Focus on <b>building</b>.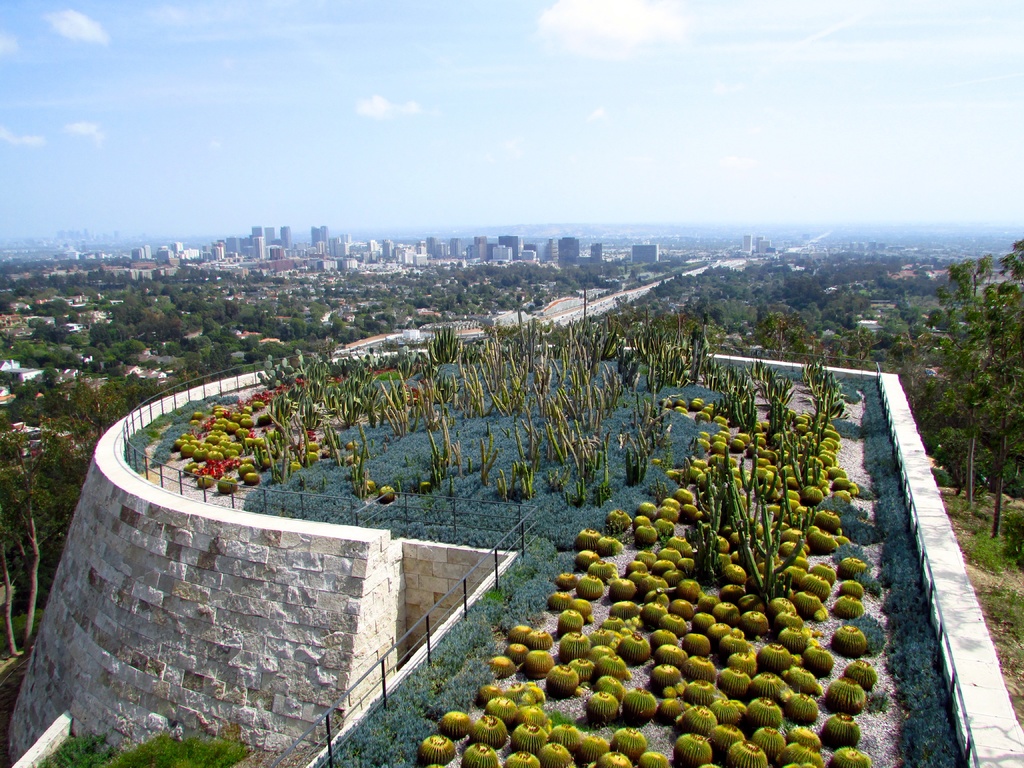
Focused at 633, 248, 655, 264.
